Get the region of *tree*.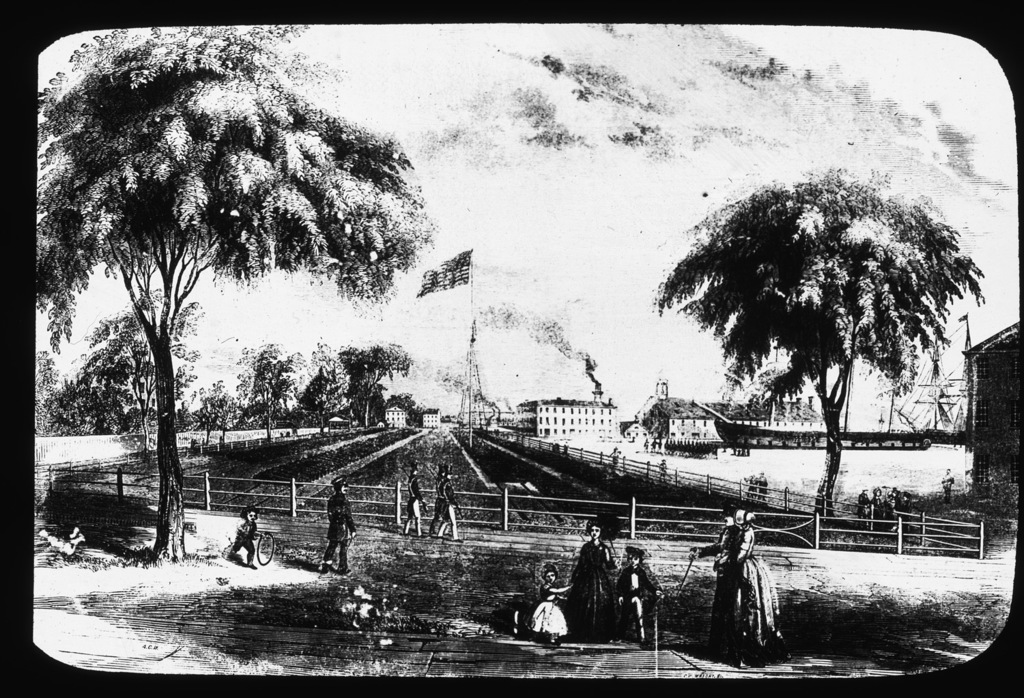
[672,140,970,534].
